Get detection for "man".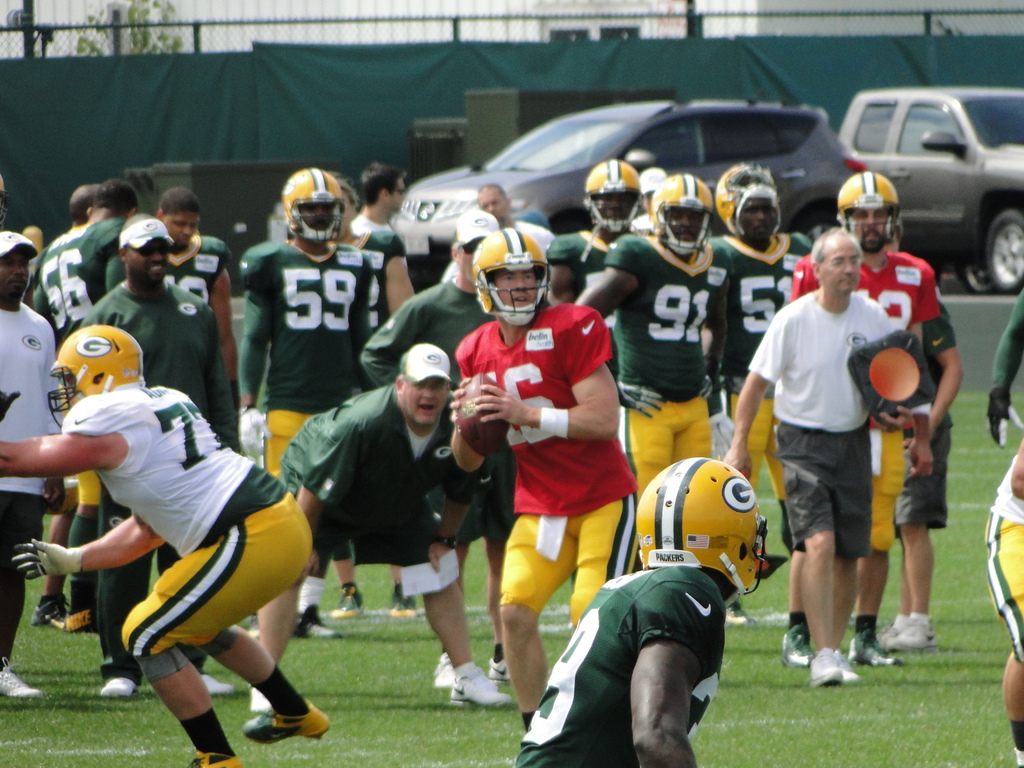
Detection: (543, 157, 646, 452).
